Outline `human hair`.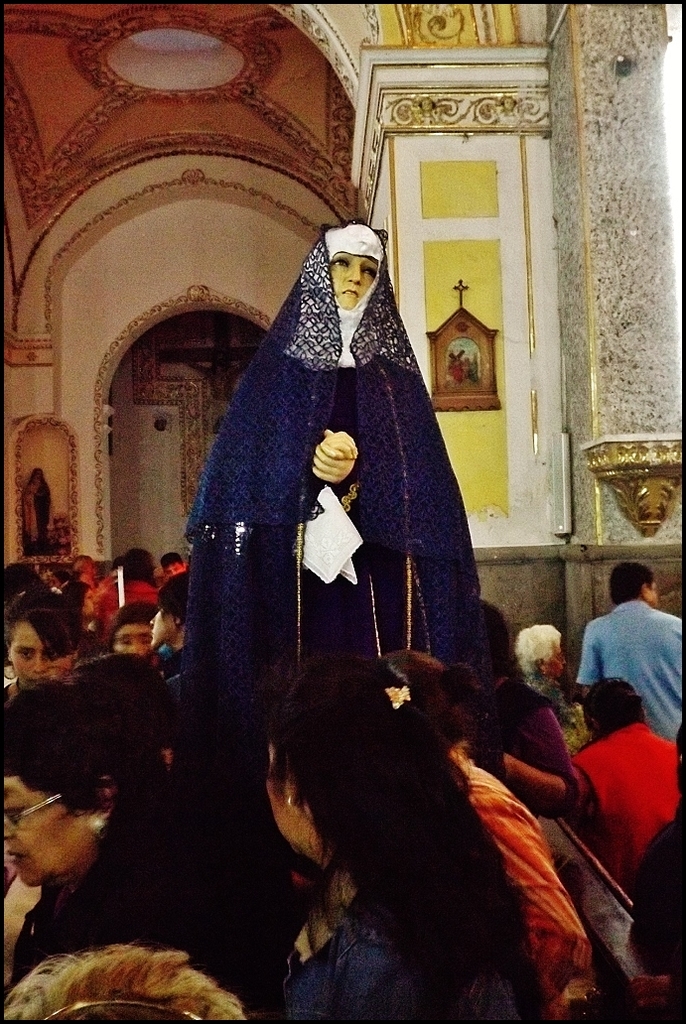
Outline: locate(160, 549, 187, 568).
